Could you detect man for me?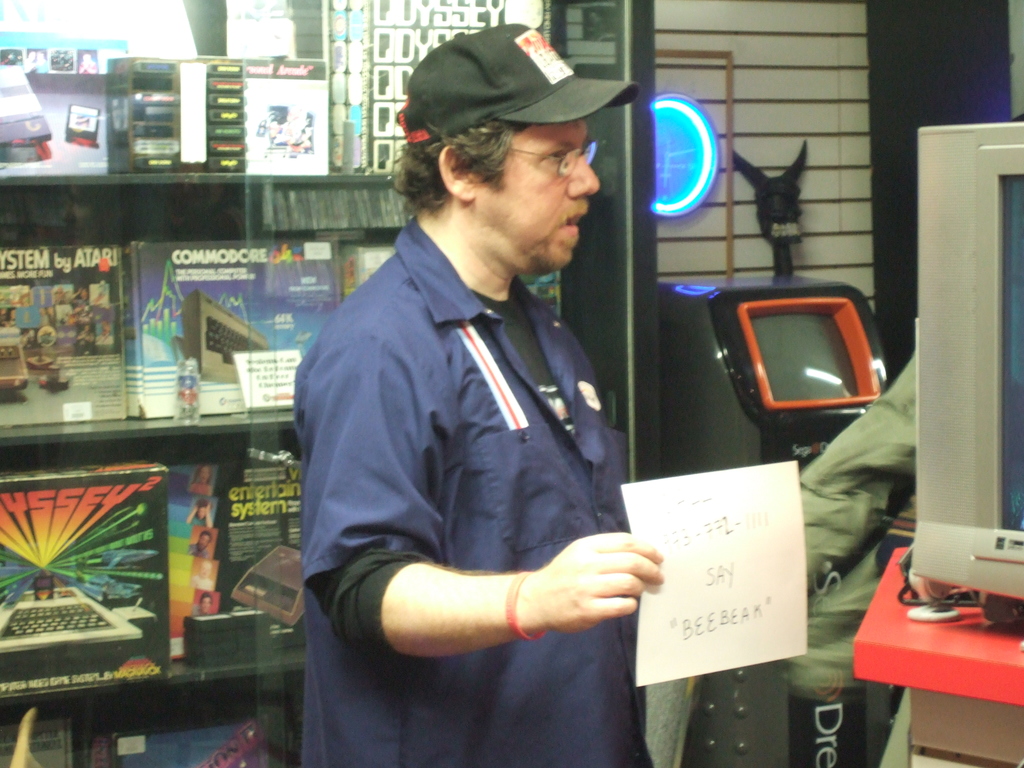
Detection result: 186,529,214,562.
